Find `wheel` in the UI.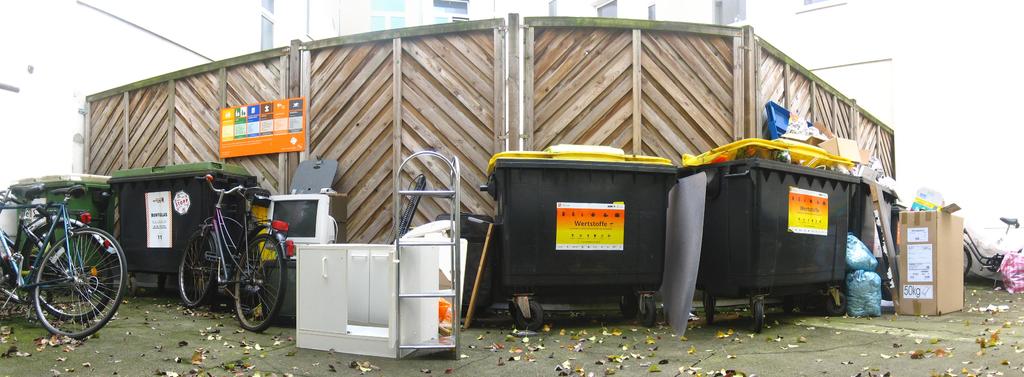
UI element at locate(620, 291, 637, 320).
